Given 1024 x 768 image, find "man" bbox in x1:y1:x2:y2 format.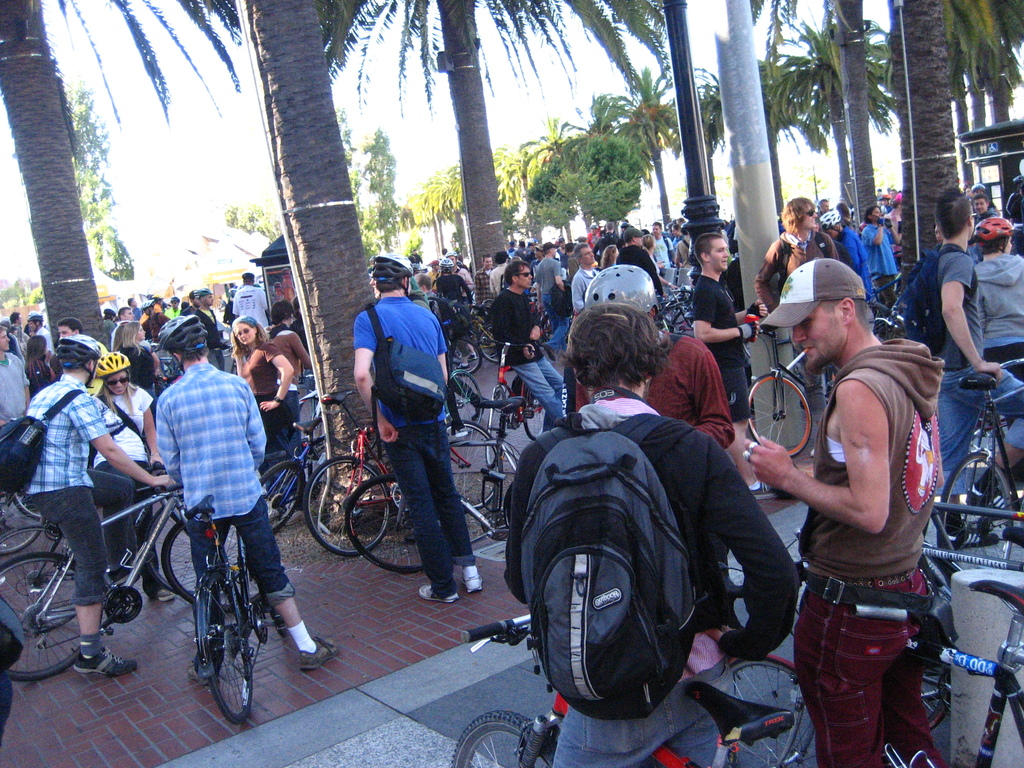
181:289:200:315.
